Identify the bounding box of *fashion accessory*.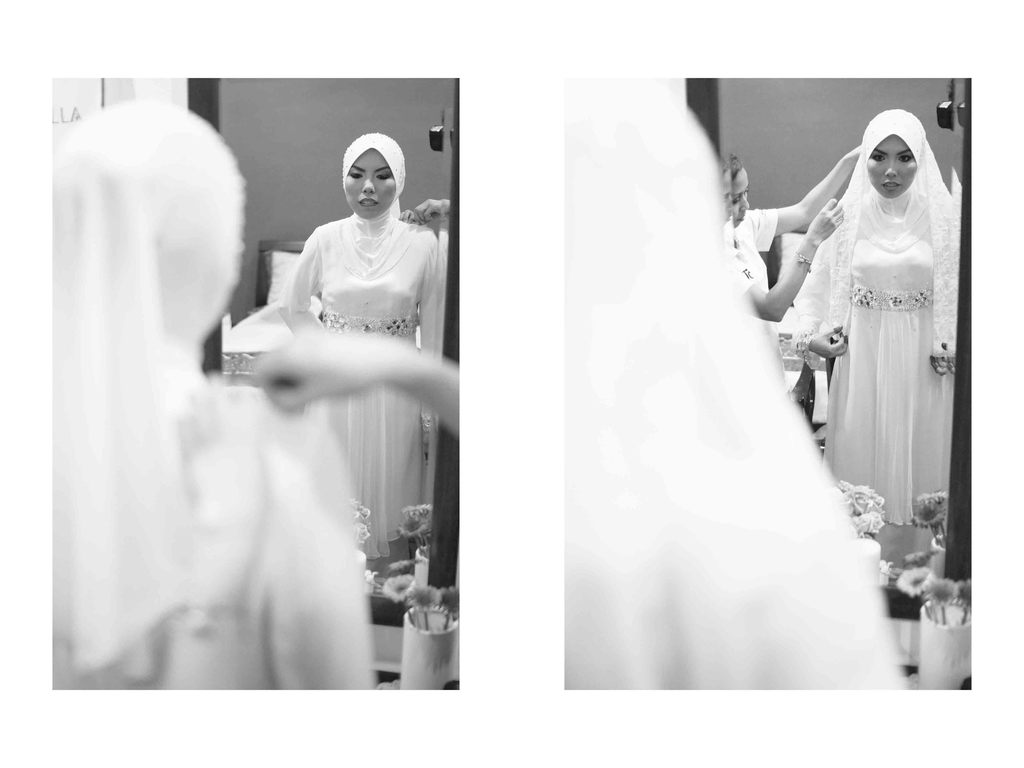
[796, 250, 810, 273].
